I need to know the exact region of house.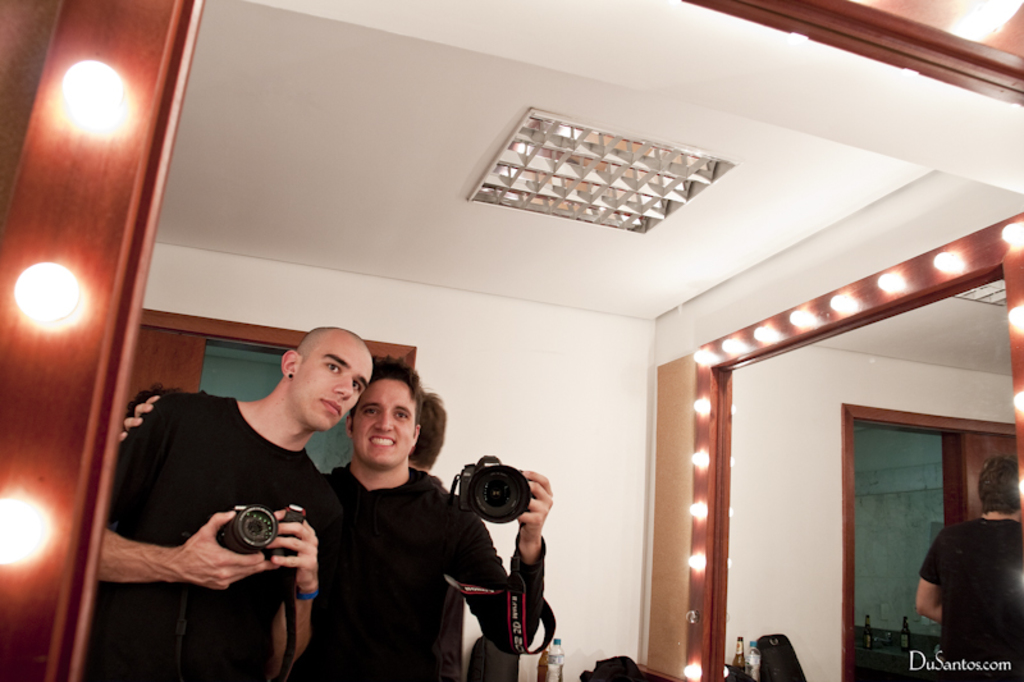
Region: {"left": 0, "top": 0, "right": 1023, "bottom": 681}.
